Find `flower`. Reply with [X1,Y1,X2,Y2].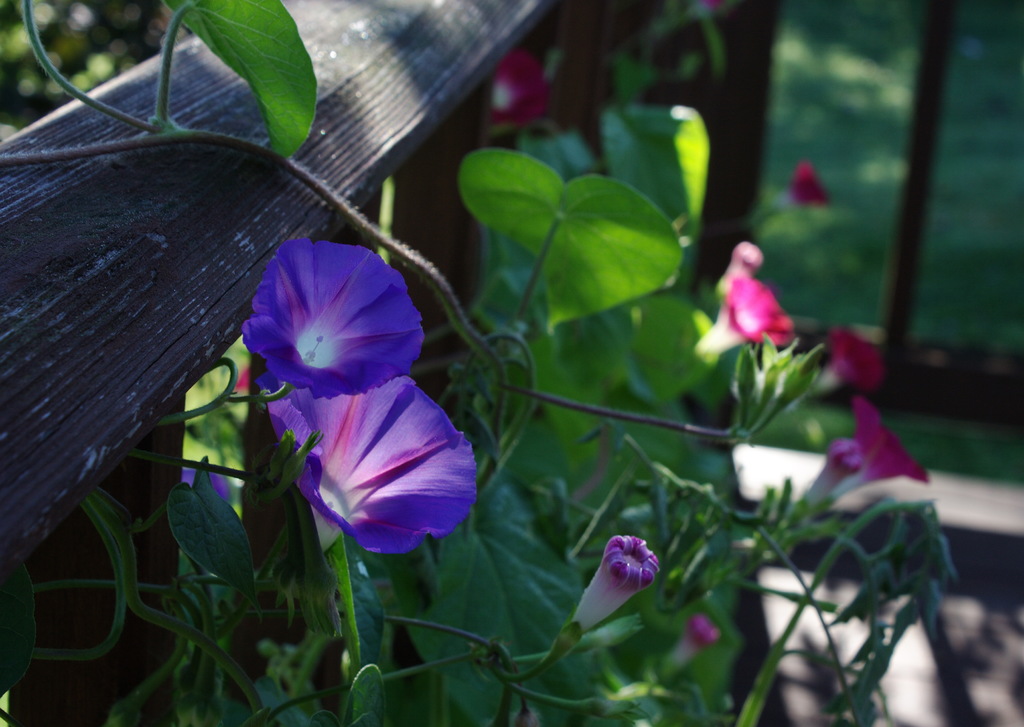
[271,379,476,556].
